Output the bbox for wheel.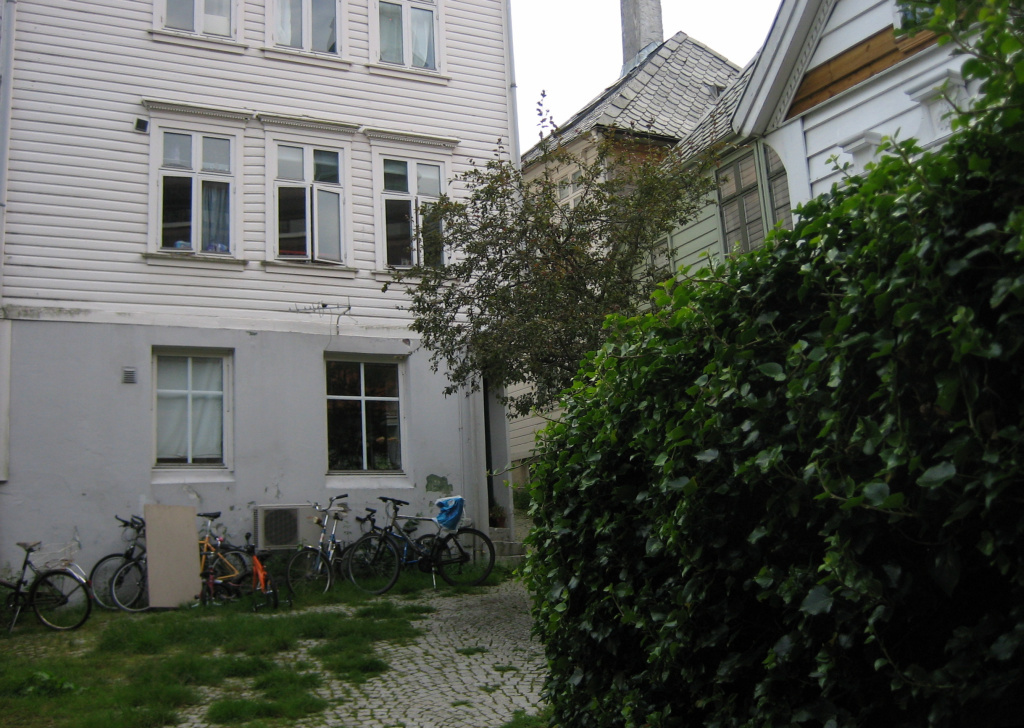
108,554,145,609.
